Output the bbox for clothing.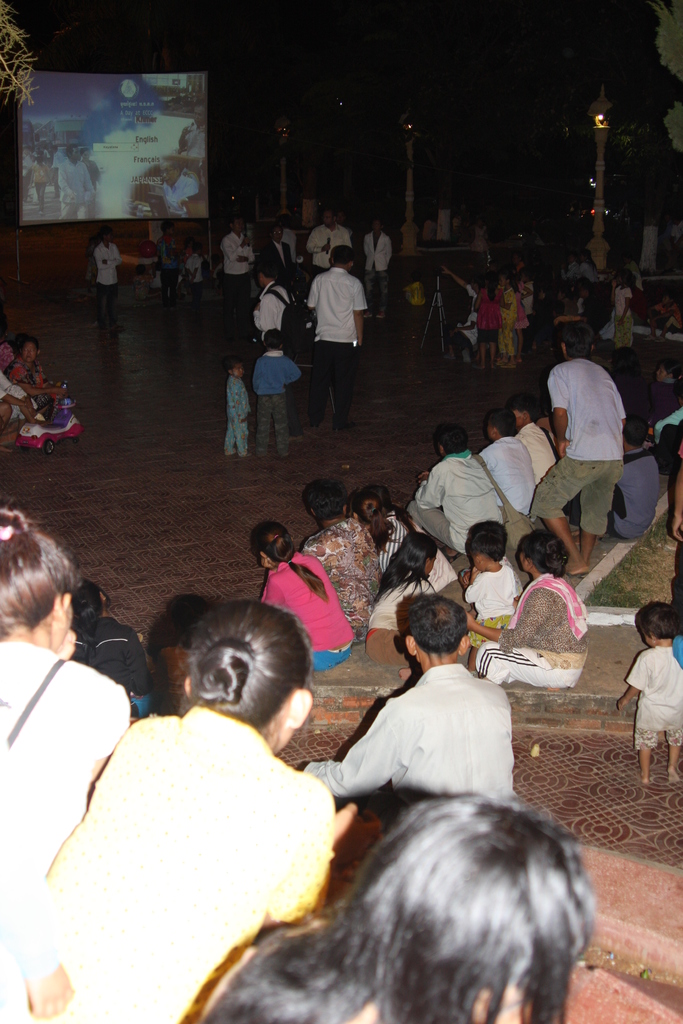
(363, 573, 434, 659).
